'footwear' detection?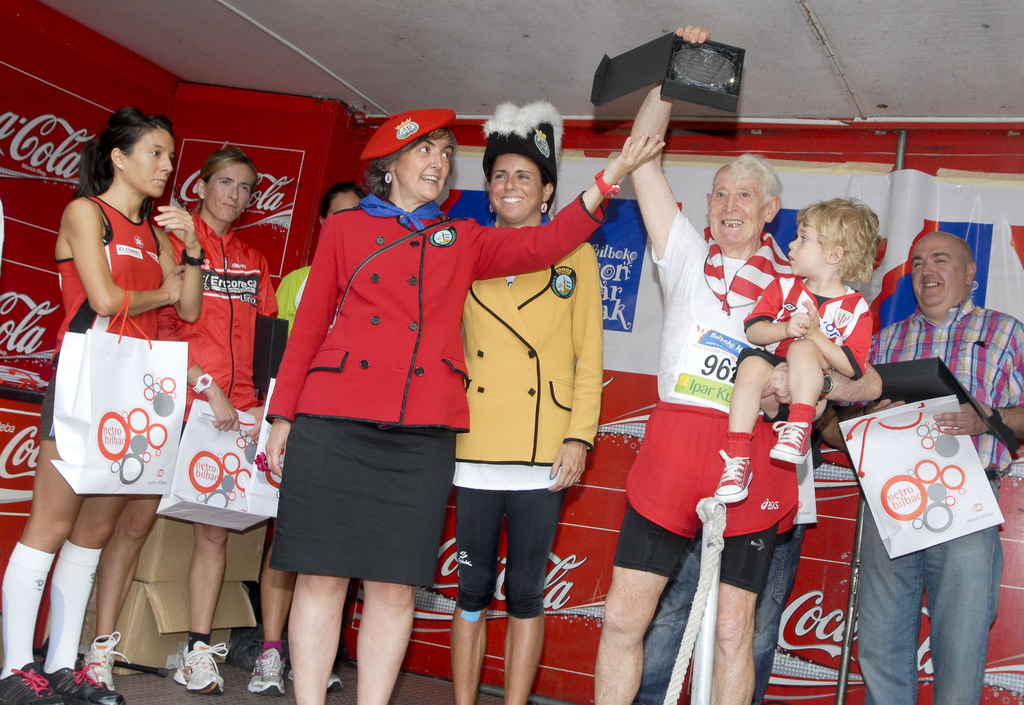
81:629:130:692
